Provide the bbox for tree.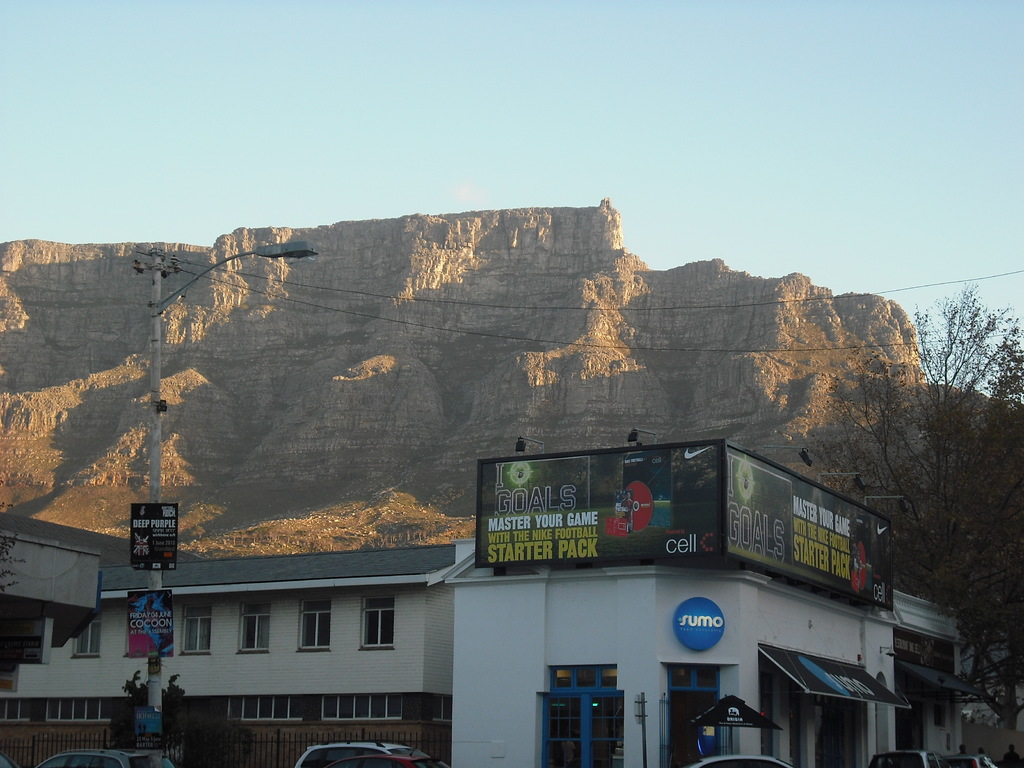
pyautogui.locateOnScreen(804, 280, 1023, 728).
